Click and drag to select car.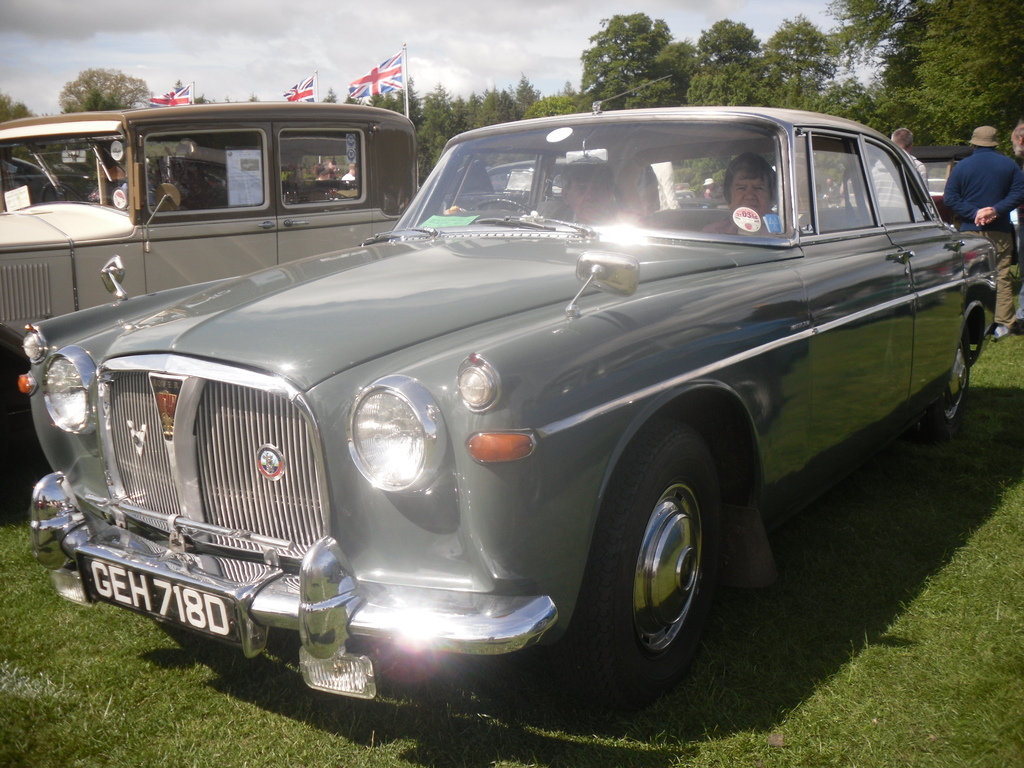
Selection: left=19, top=73, right=1008, bottom=701.
